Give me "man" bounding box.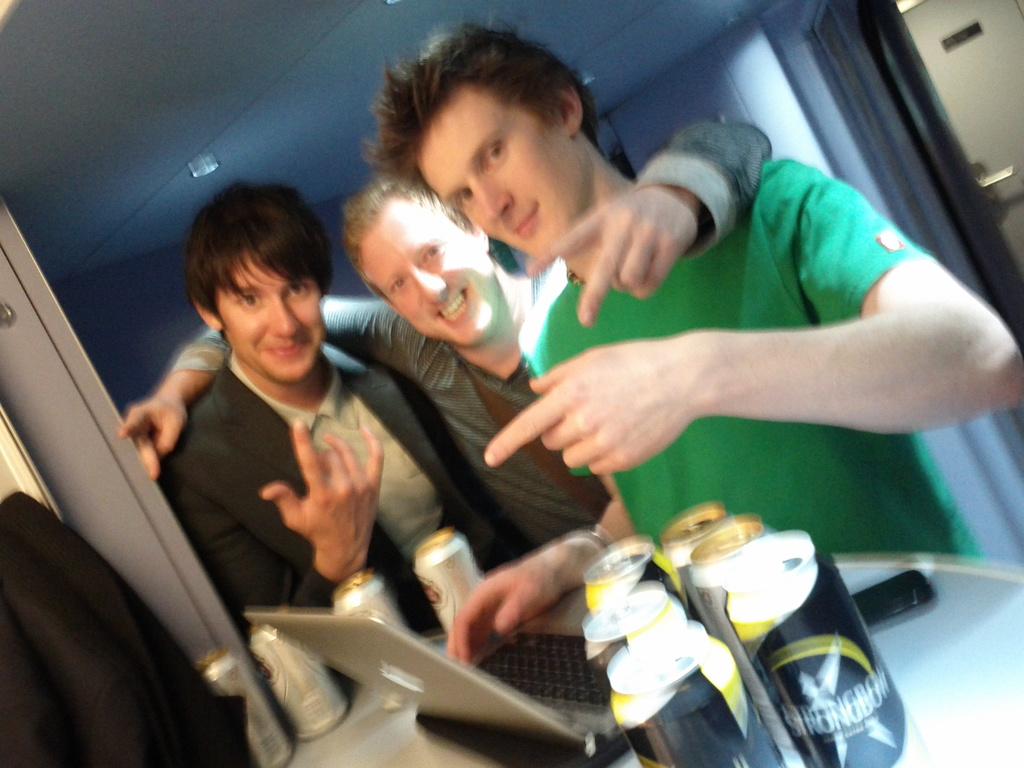
x1=122, y1=113, x2=778, y2=556.
